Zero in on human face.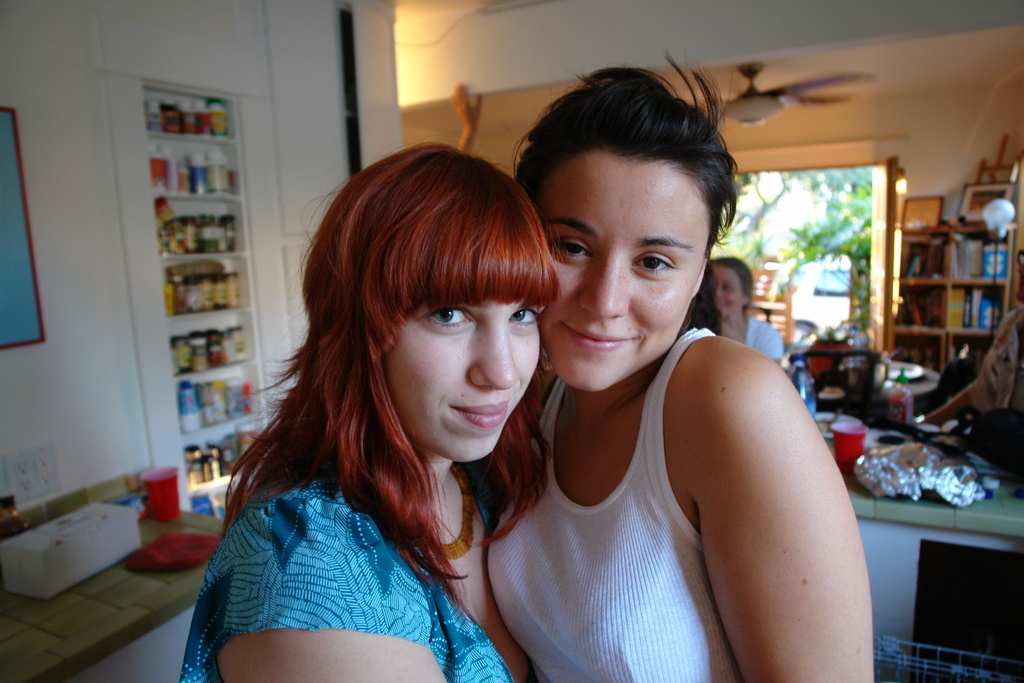
Zeroed in: region(536, 162, 705, 395).
